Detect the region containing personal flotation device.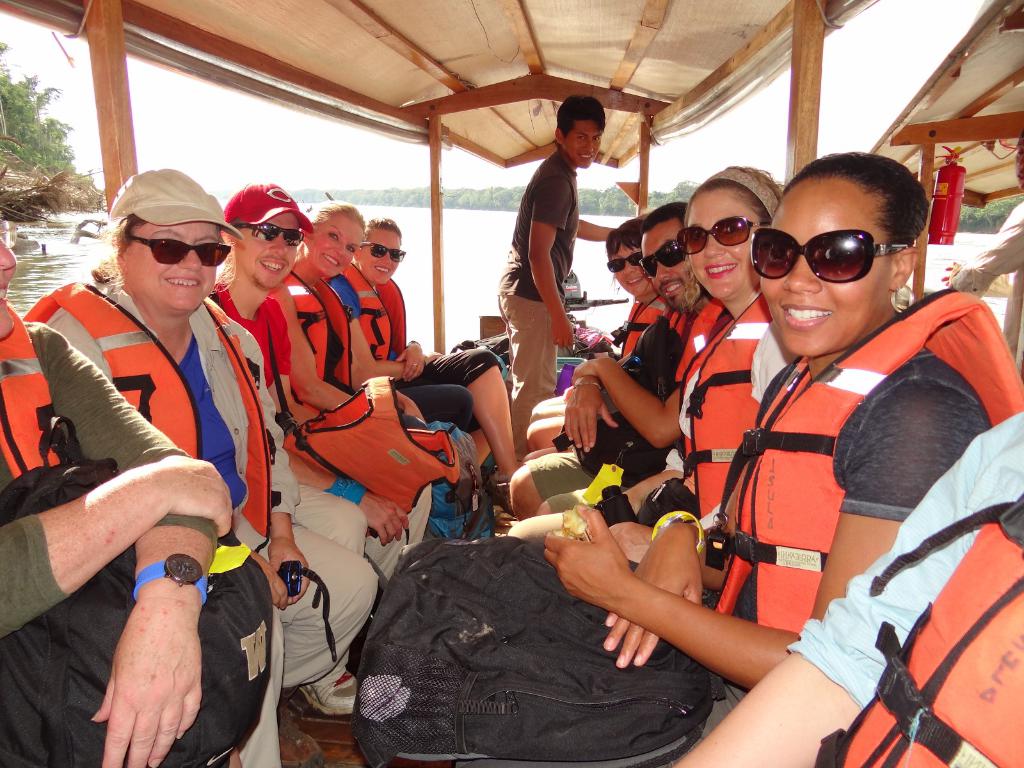
[719, 284, 1023, 623].
